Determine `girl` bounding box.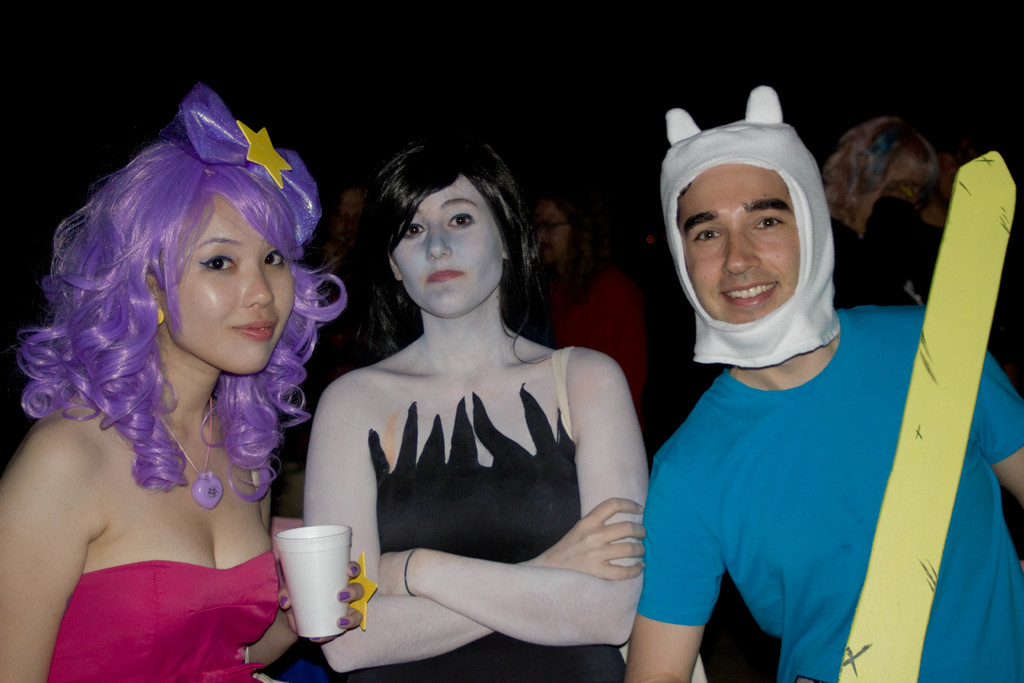
Determined: crop(0, 82, 376, 682).
